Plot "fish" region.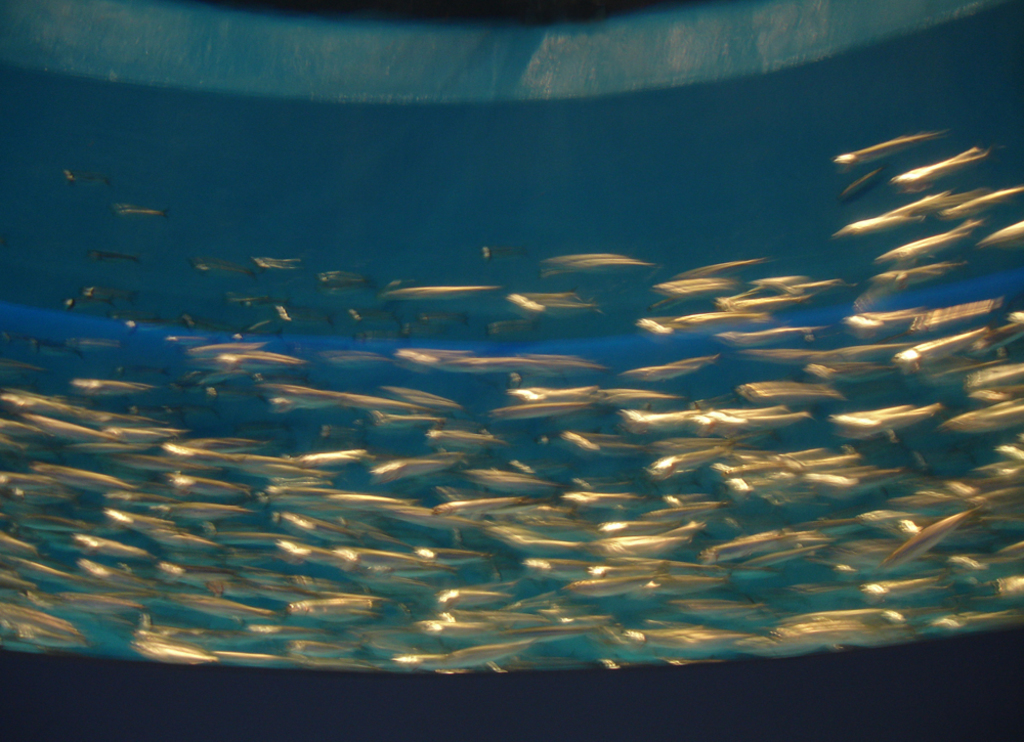
Plotted at (530,244,668,295).
